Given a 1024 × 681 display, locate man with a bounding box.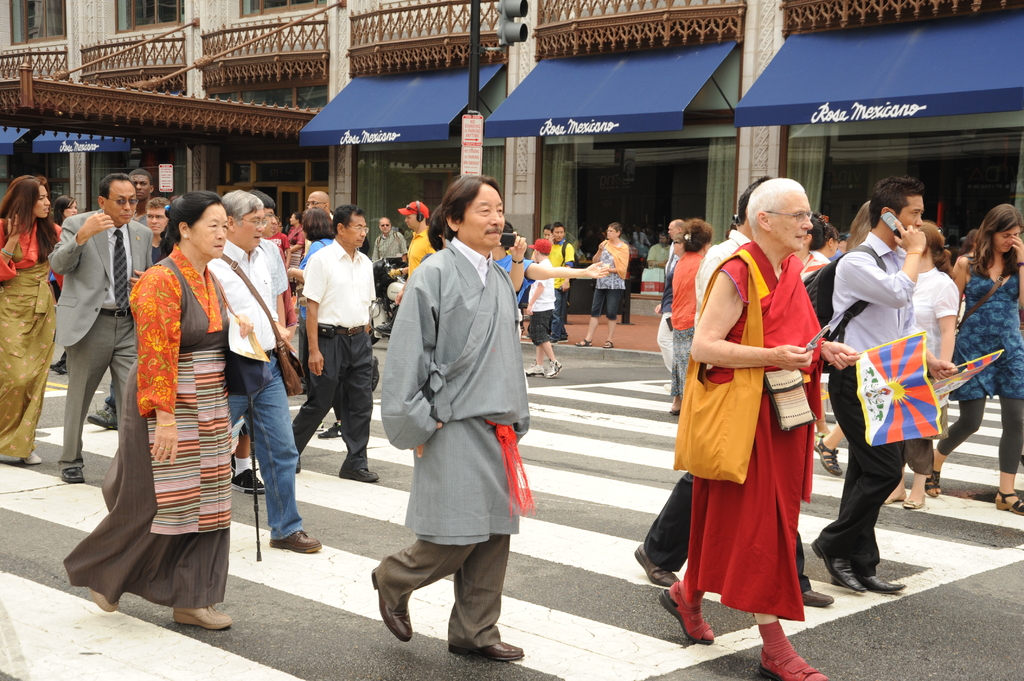
Located: crop(659, 214, 687, 289).
